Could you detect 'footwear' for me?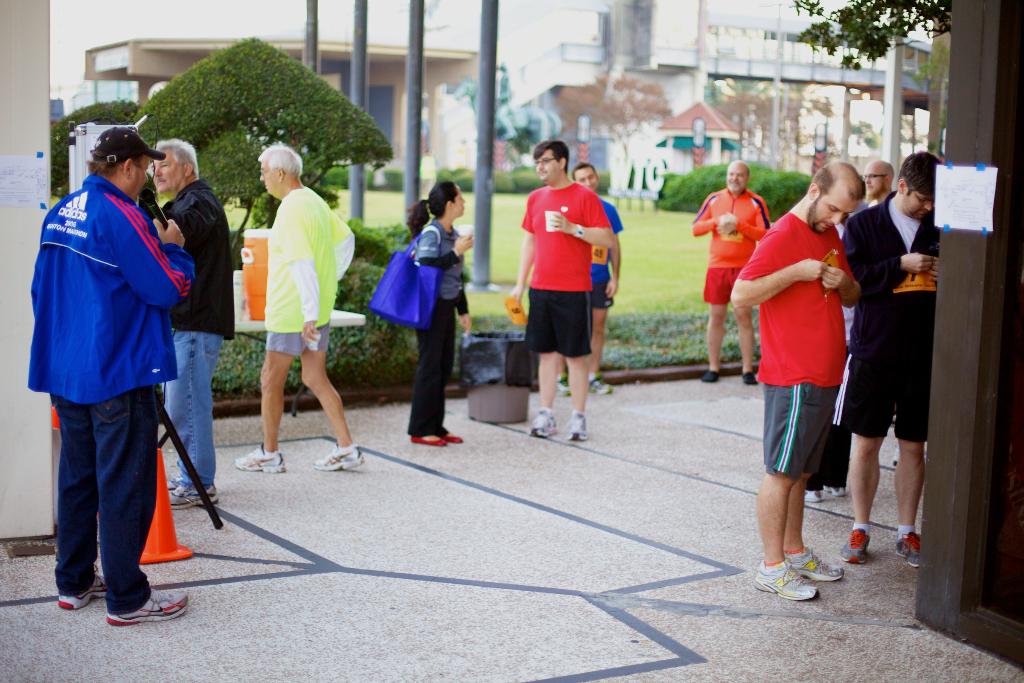
Detection result: (524, 406, 566, 441).
